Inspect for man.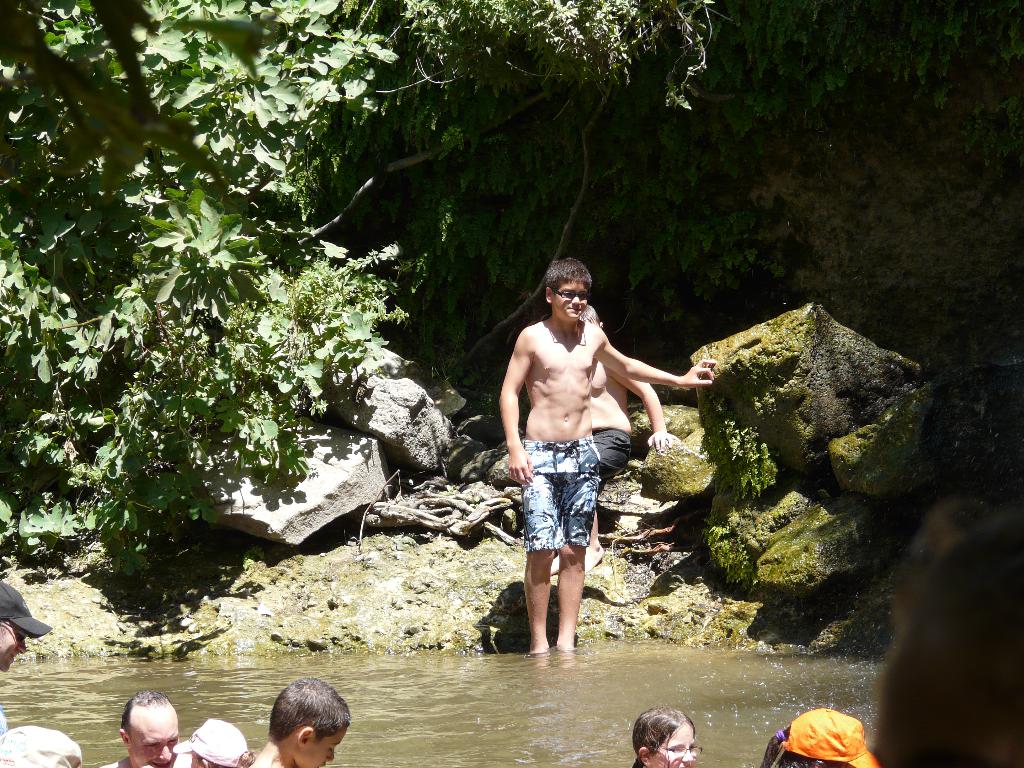
Inspection: (0, 581, 52, 737).
